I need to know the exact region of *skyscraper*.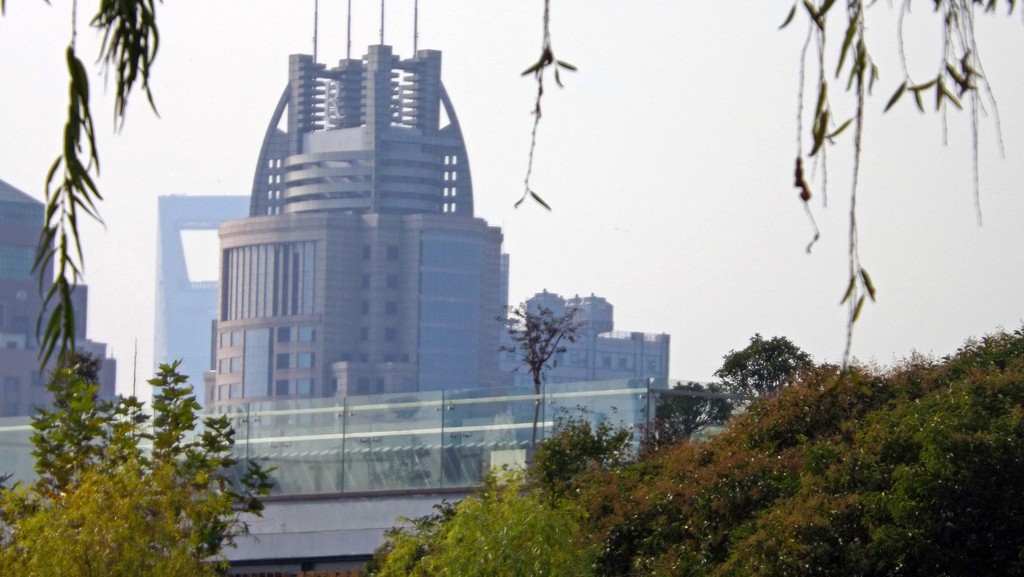
Region: rect(202, 0, 506, 575).
